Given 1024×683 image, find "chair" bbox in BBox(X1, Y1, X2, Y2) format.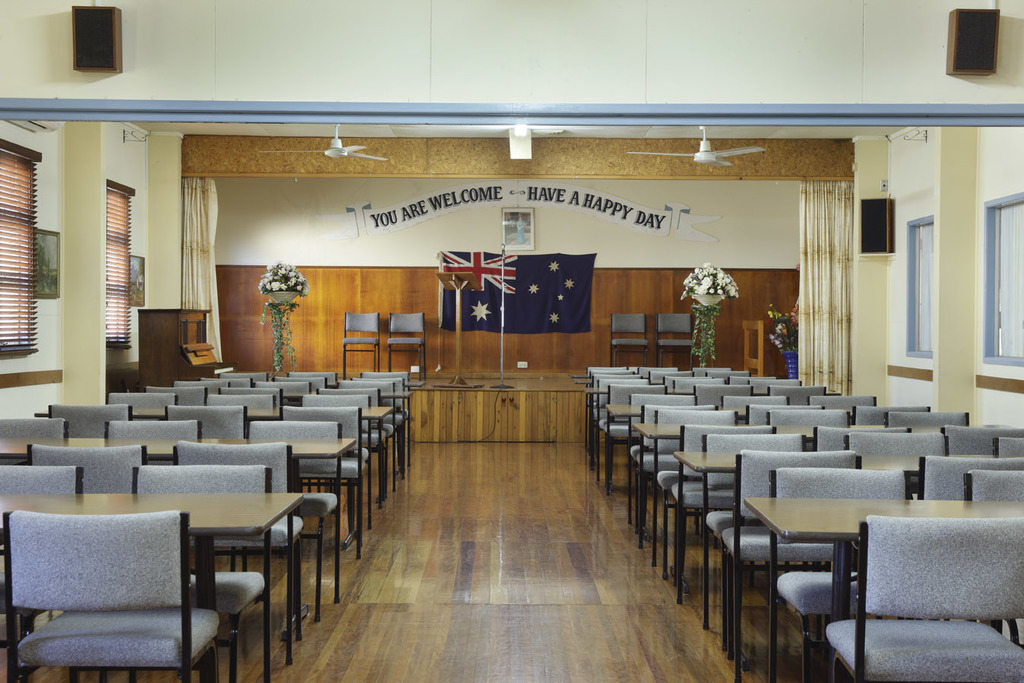
BBox(206, 394, 272, 415).
